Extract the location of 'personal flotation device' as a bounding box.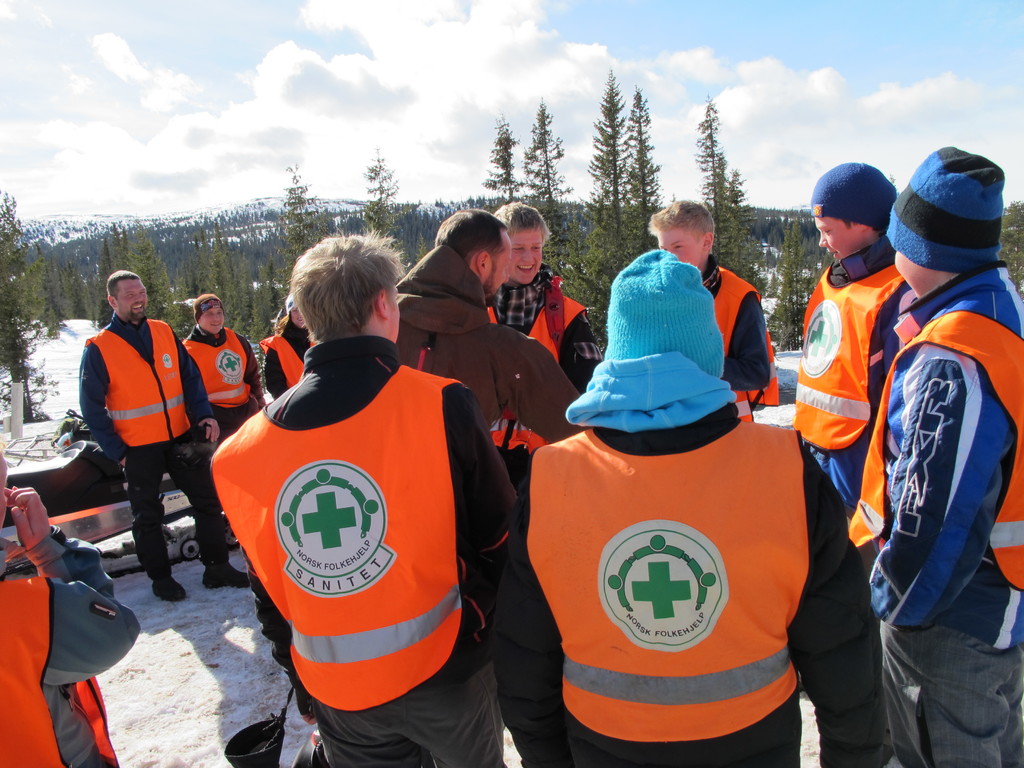
{"x1": 245, "y1": 327, "x2": 307, "y2": 400}.
